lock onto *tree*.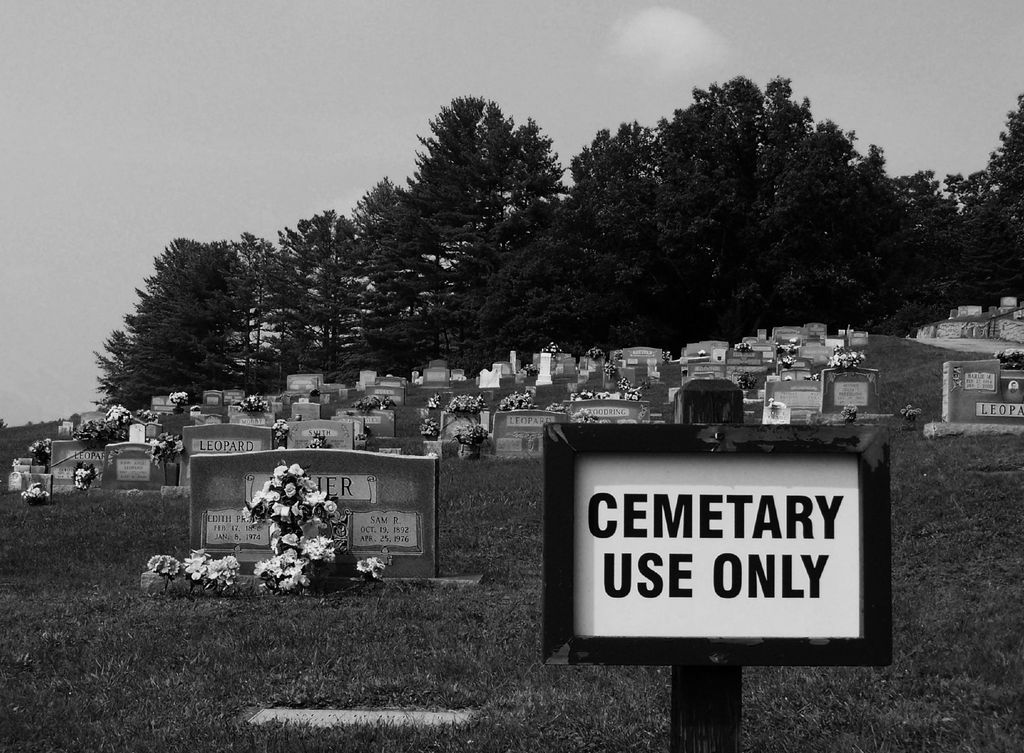
Locked: locate(572, 71, 957, 359).
